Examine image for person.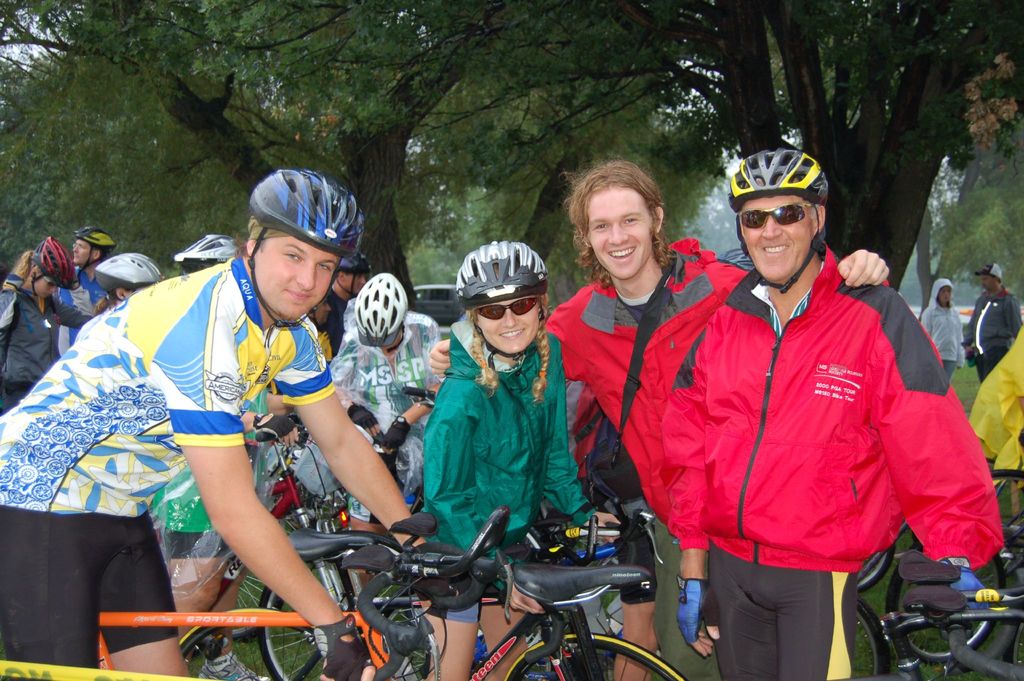
Examination result: bbox=[674, 146, 1004, 680].
